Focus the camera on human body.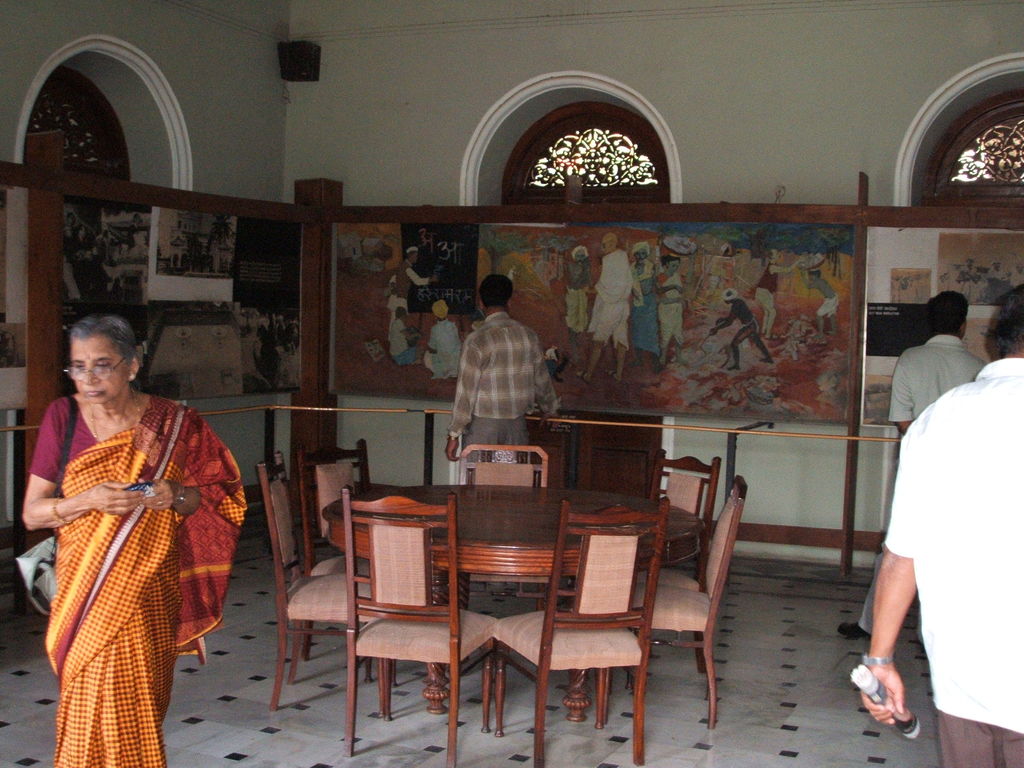
Focus region: bbox(383, 321, 419, 365).
